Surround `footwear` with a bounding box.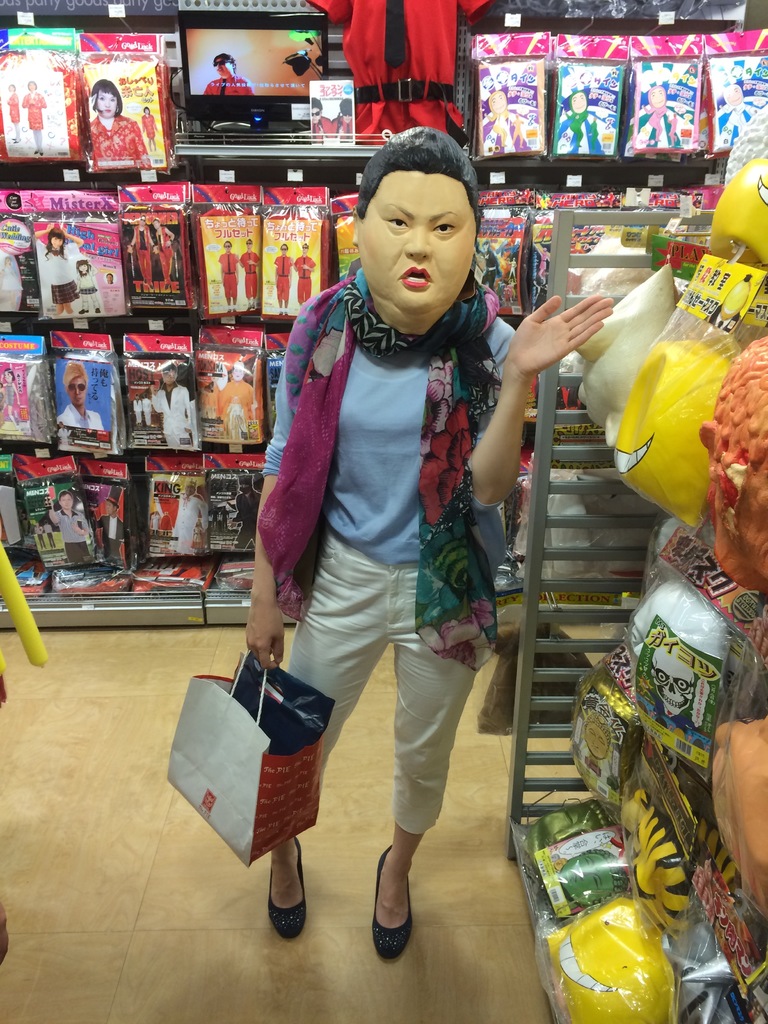
<box>371,833,433,964</box>.
